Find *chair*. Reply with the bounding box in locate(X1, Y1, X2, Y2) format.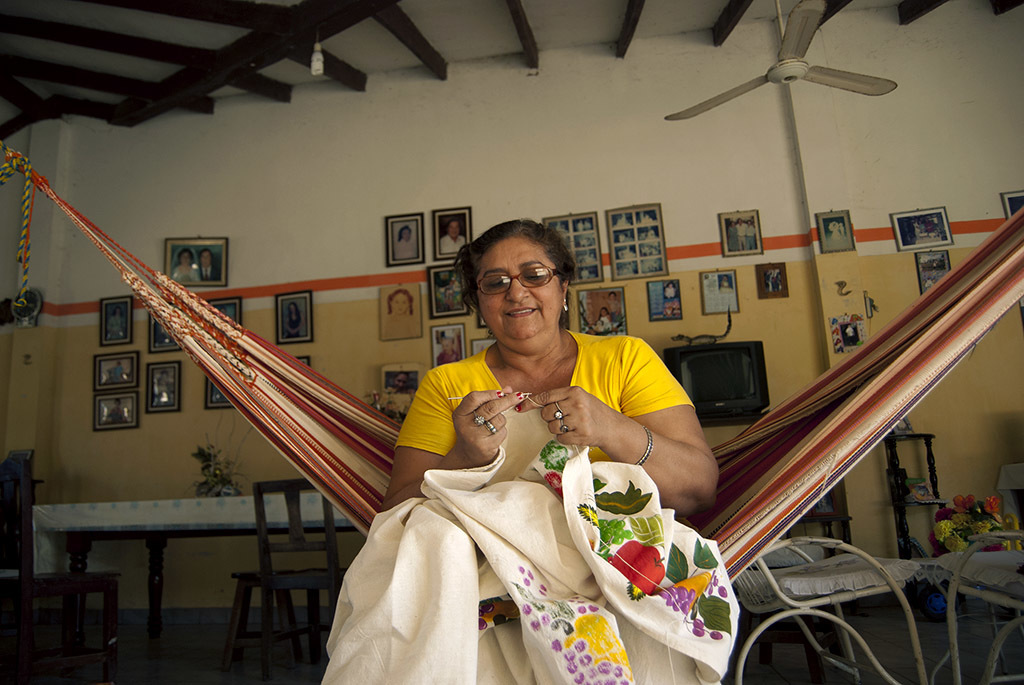
locate(257, 480, 345, 677).
